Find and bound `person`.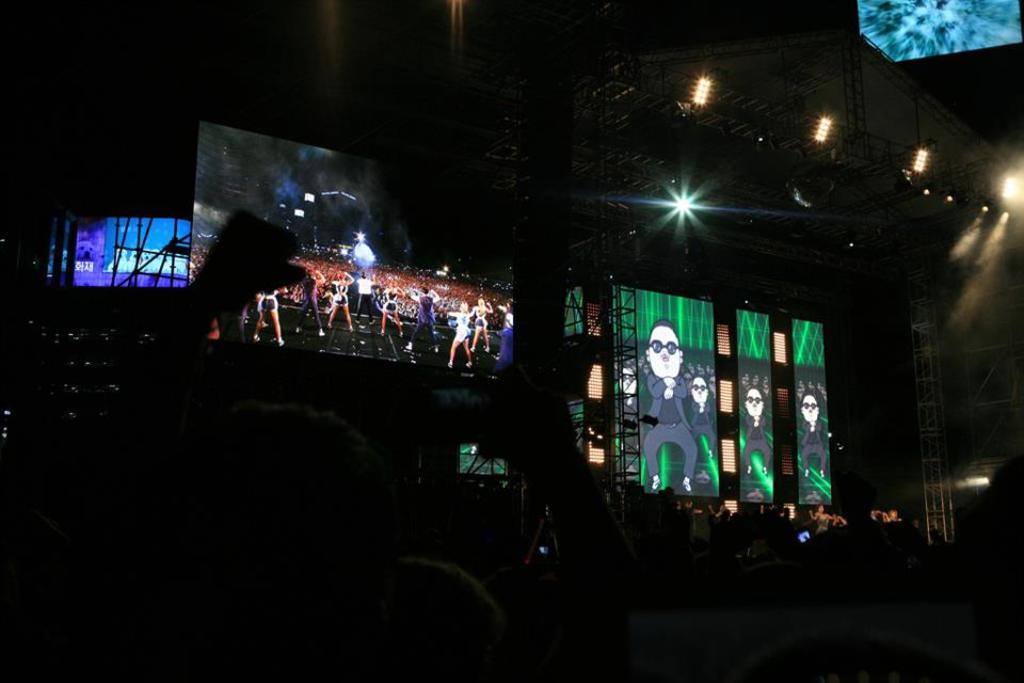
Bound: select_region(614, 362, 643, 427).
